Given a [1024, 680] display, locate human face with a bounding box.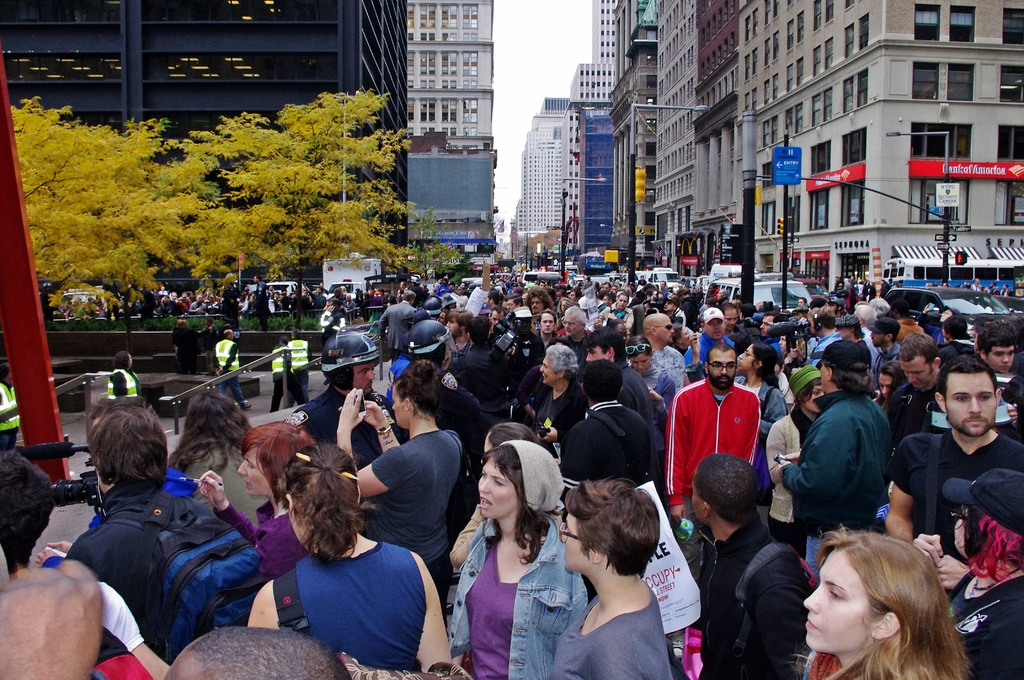
Located: x1=868, y1=330, x2=886, y2=346.
